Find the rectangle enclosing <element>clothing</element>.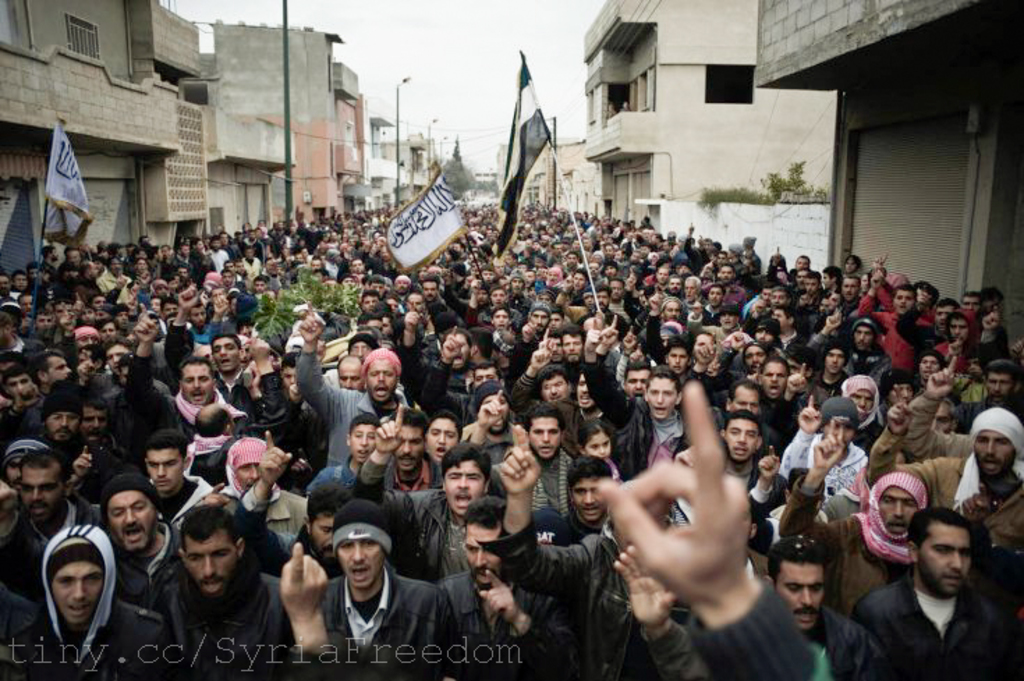
x1=500, y1=370, x2=543, y2=419.
